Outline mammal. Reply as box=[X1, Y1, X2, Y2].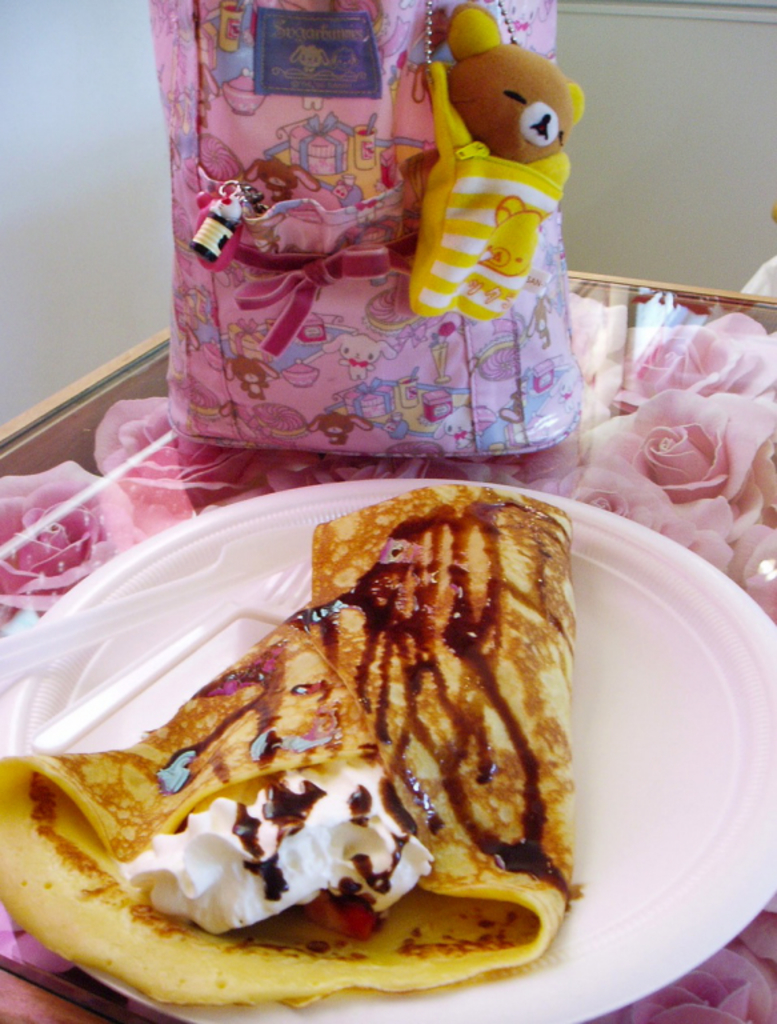
box=[404, 0, 584, 327].
